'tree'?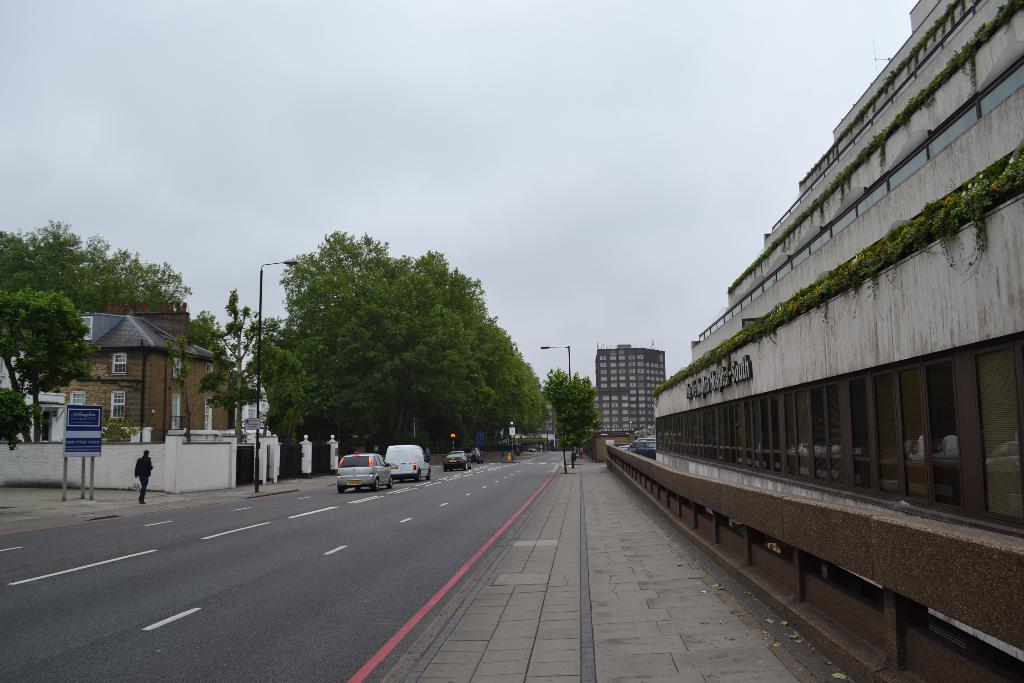
(233,232,556,460)
